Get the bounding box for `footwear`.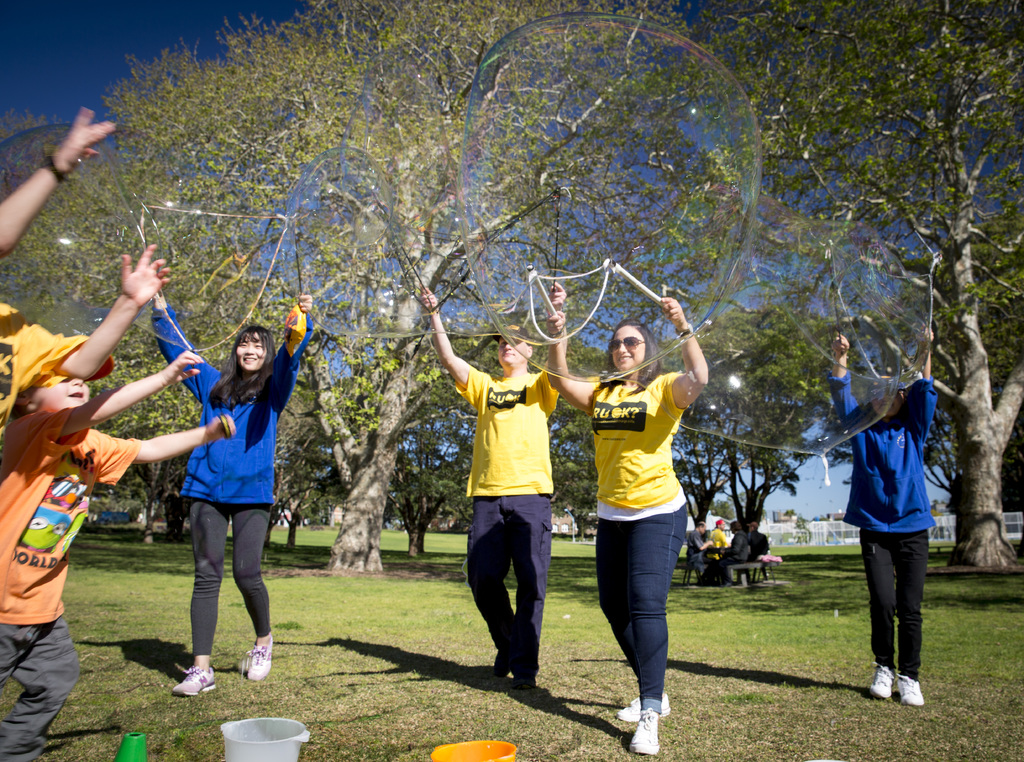
box(171, 661, 220, 699).
